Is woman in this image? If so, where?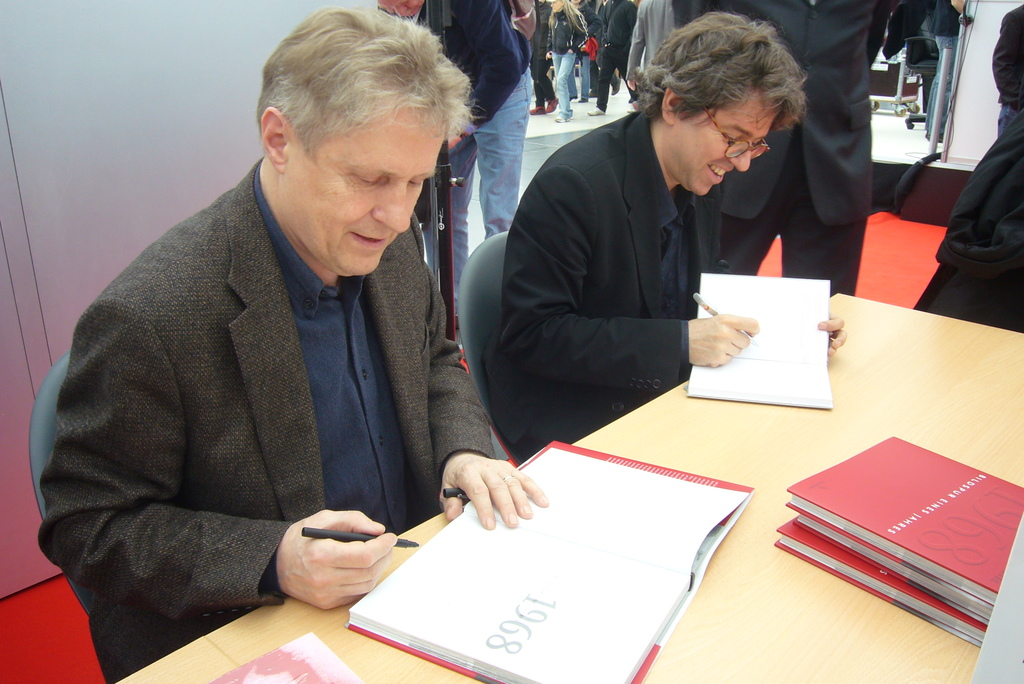
Yes, at [545, 0, 588, 120].
